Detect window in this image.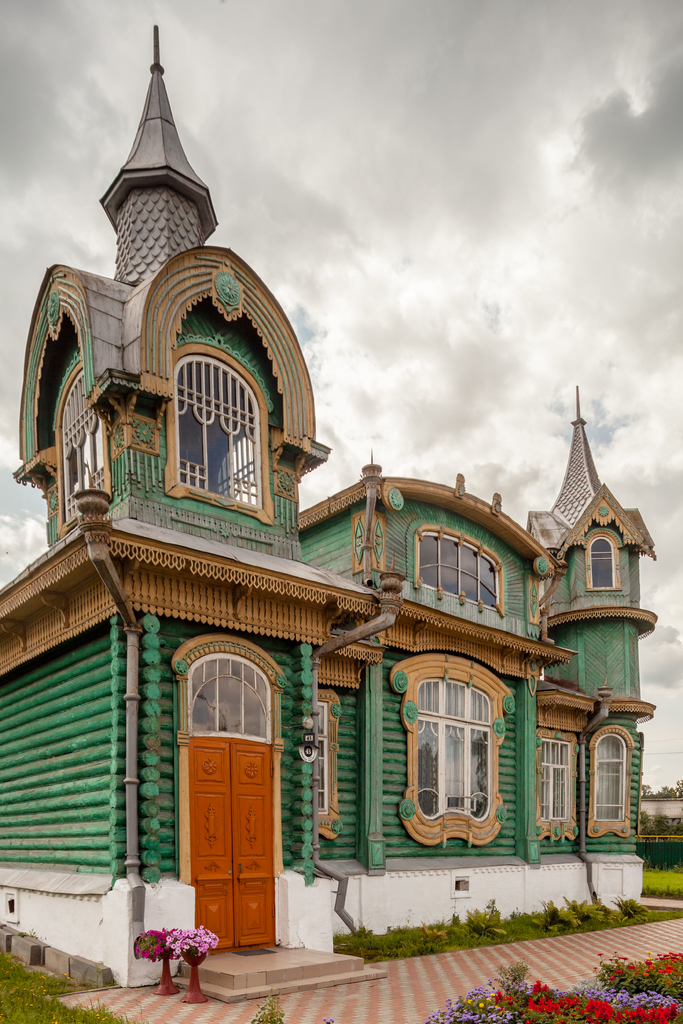
Detection: <region>538, 738, 575, 822</region>.
